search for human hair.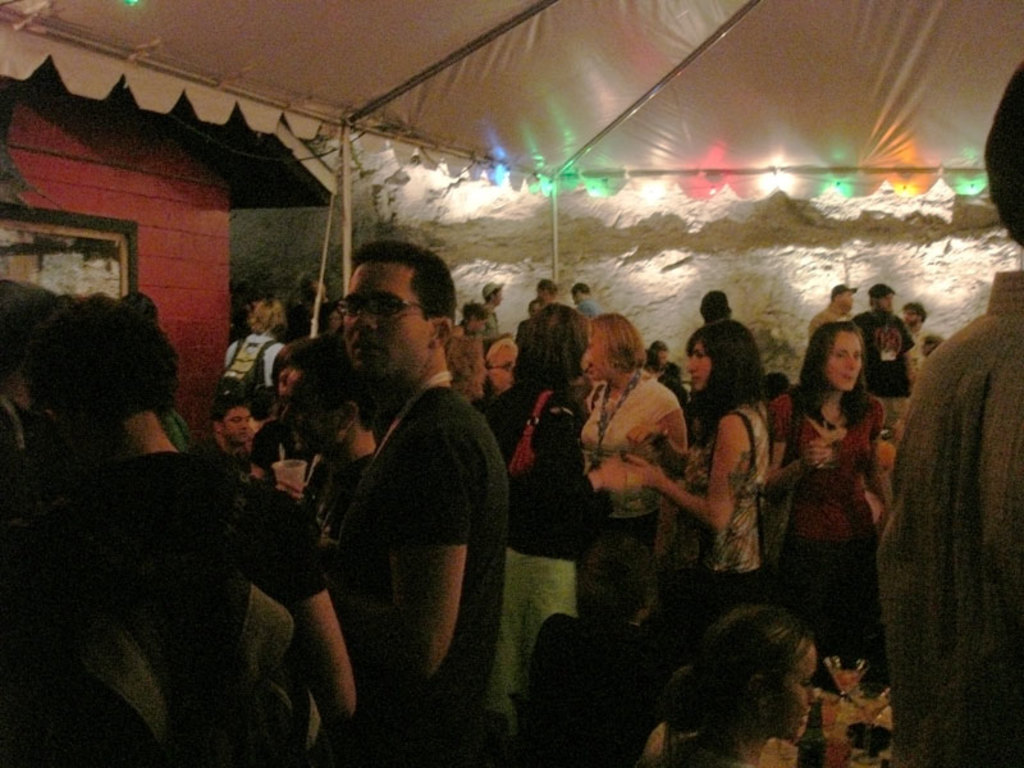
Found at Rect(45, 280, 183, 408).
